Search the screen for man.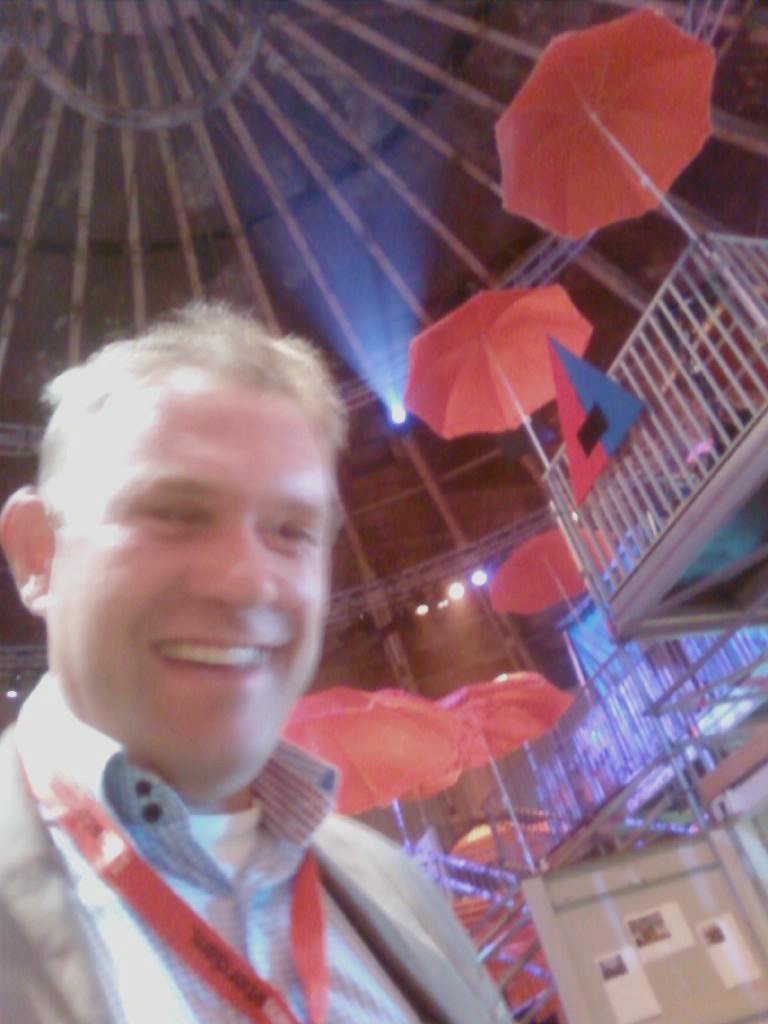
Found at 0/279/580/990.
